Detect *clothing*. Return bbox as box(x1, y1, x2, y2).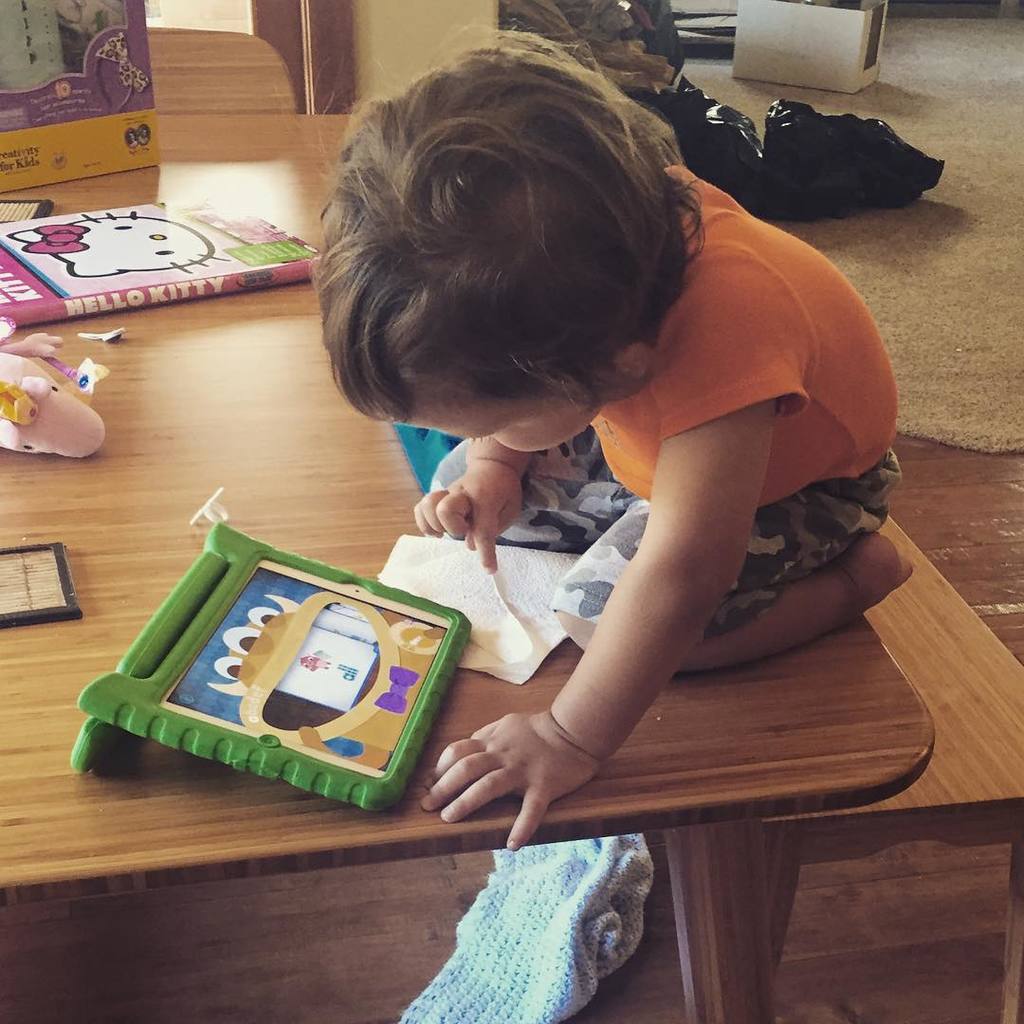
box(535, 174, 907, 711).
